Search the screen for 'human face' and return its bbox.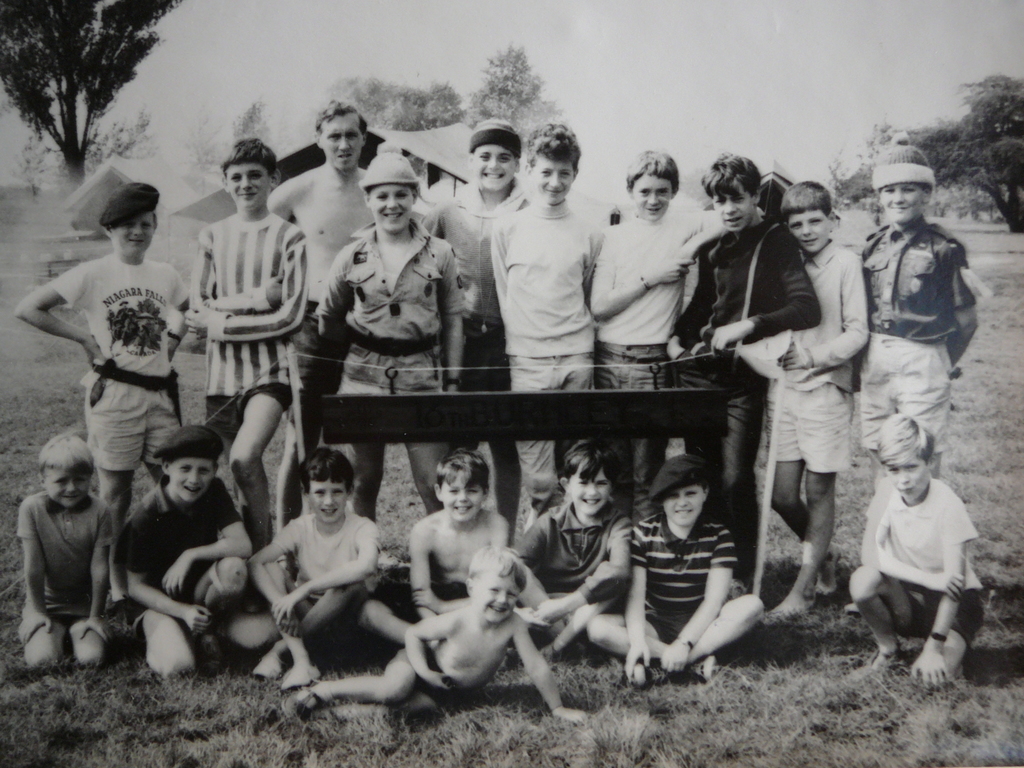
Found: bbox=(530, 155, 576, 203).
